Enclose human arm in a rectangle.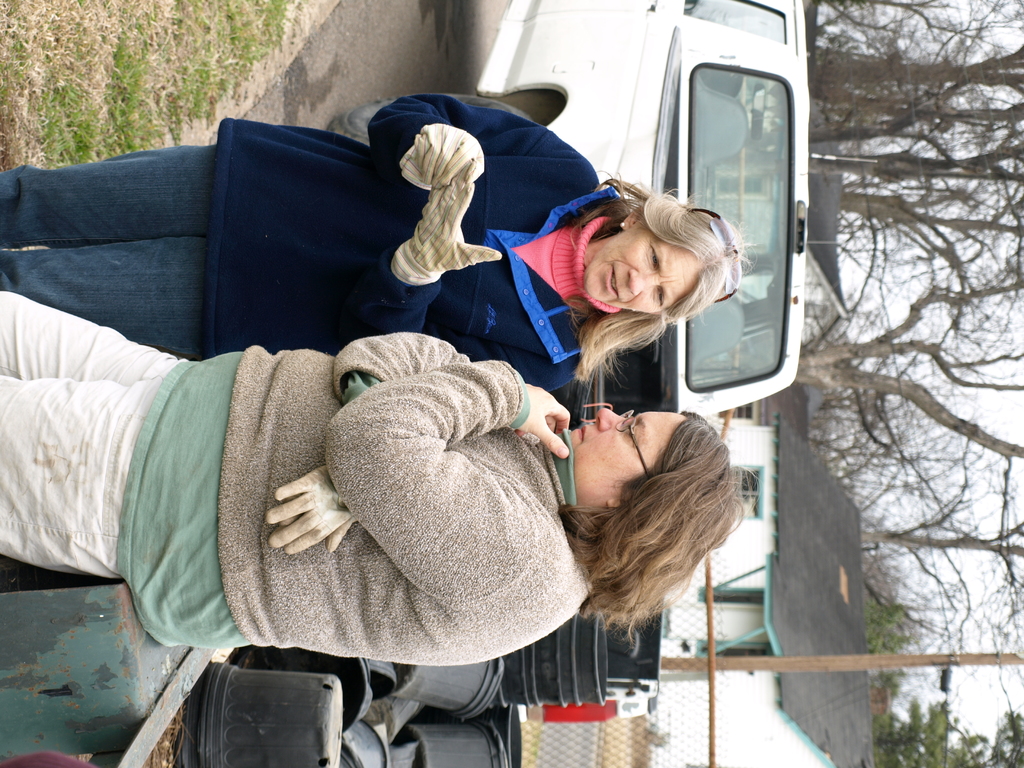
{"x1": 369, "y1": 90, "x2": 586, "y2": 193}.
